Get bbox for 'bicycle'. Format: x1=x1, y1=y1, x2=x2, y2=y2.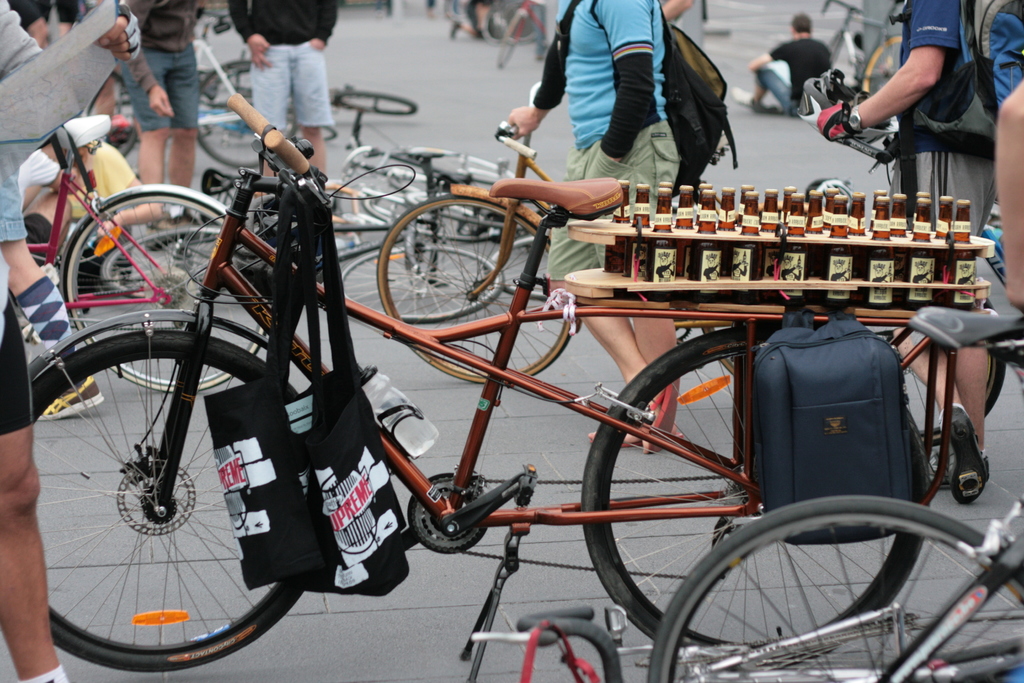
x1=313, y1=71, x2=524, y2=243.
